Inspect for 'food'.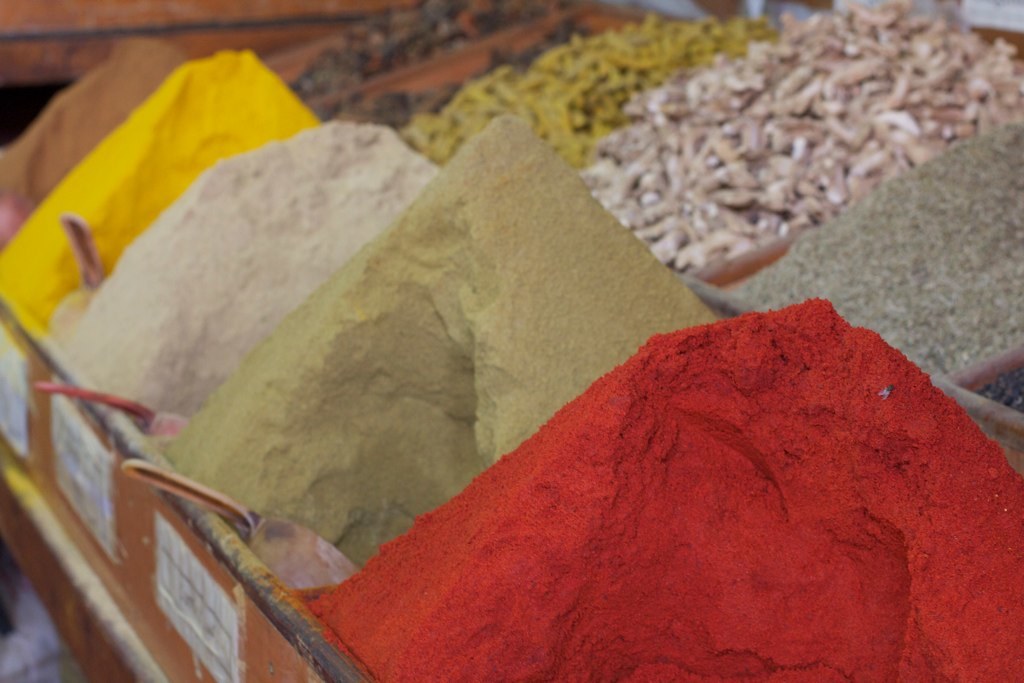
Inspection: [x1=734, y1=115, x2=1023, y2=373].
